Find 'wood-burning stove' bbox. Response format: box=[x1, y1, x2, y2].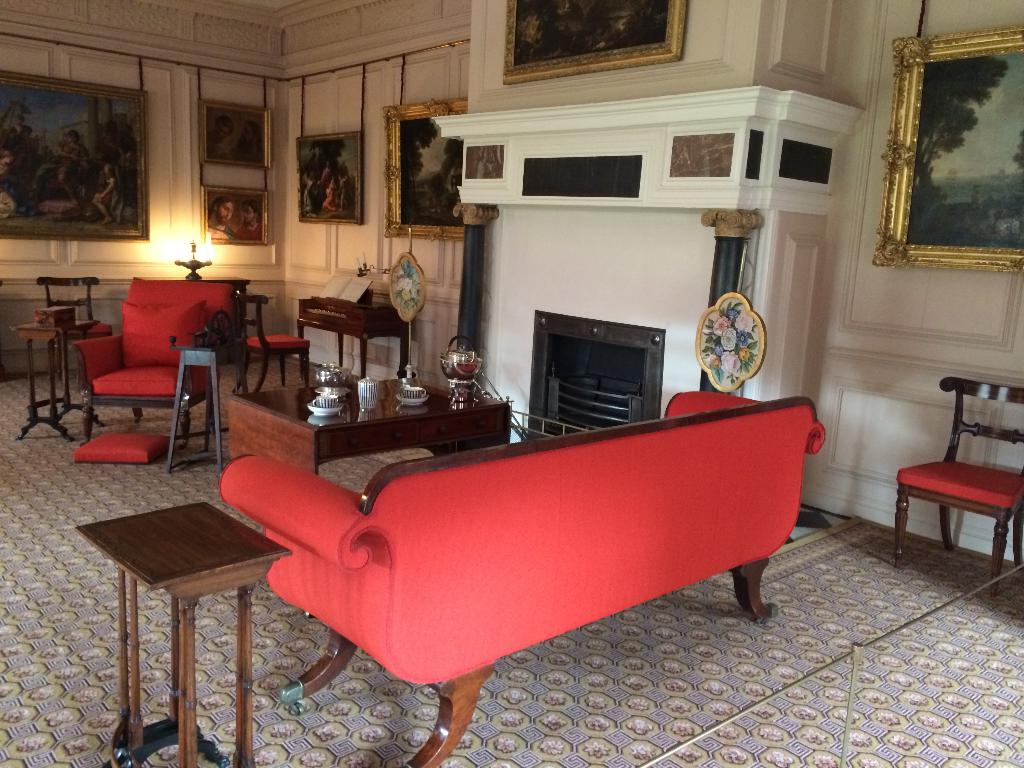
box=[525, 309, 665, 442].
